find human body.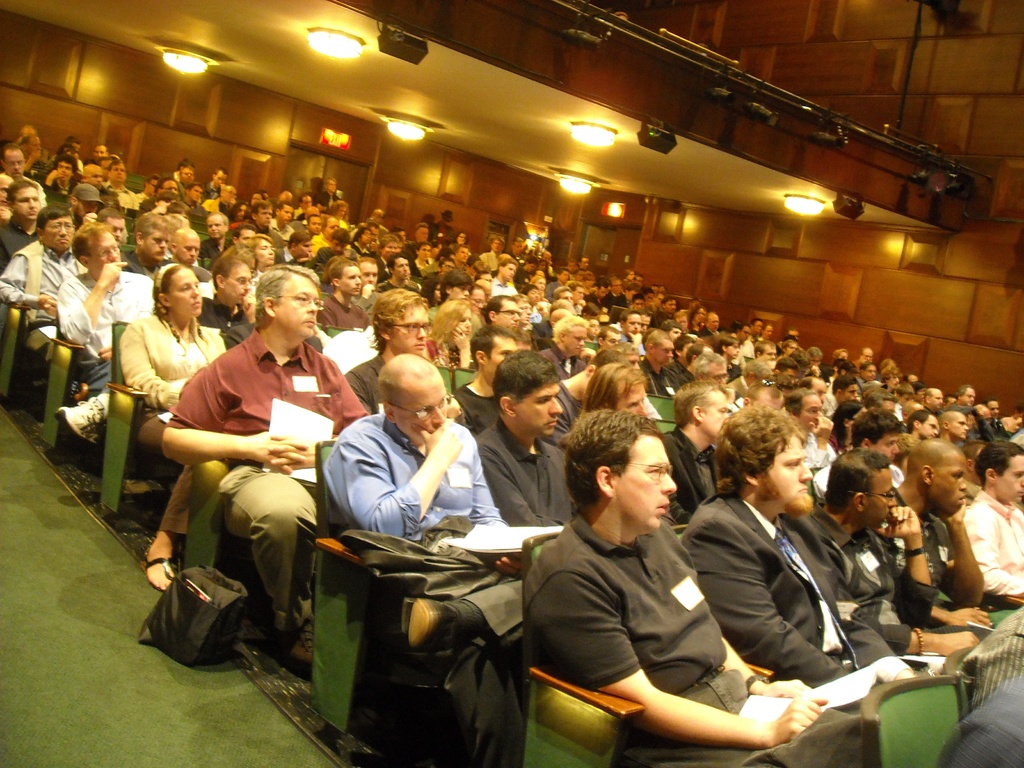
918, 386, 943, 420.
